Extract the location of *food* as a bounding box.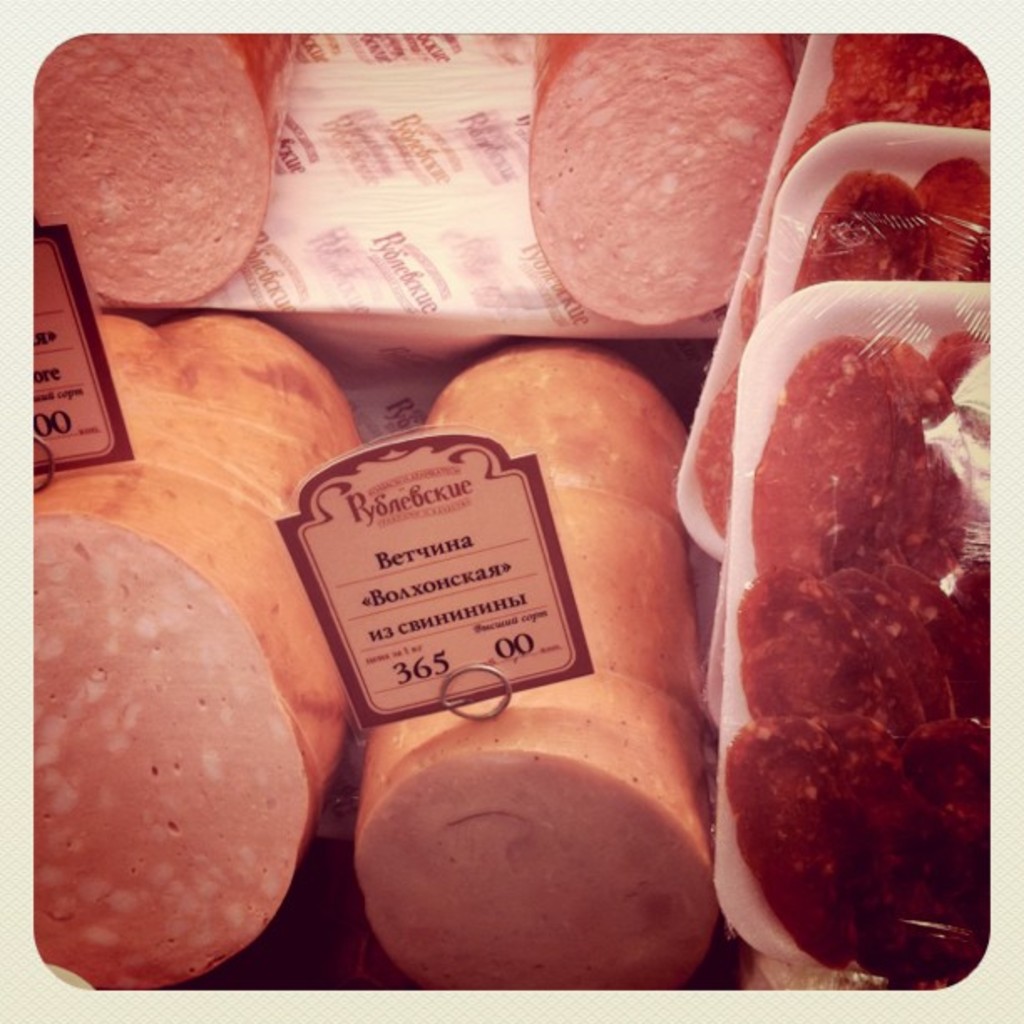
region(35, 37, 306, 310).
